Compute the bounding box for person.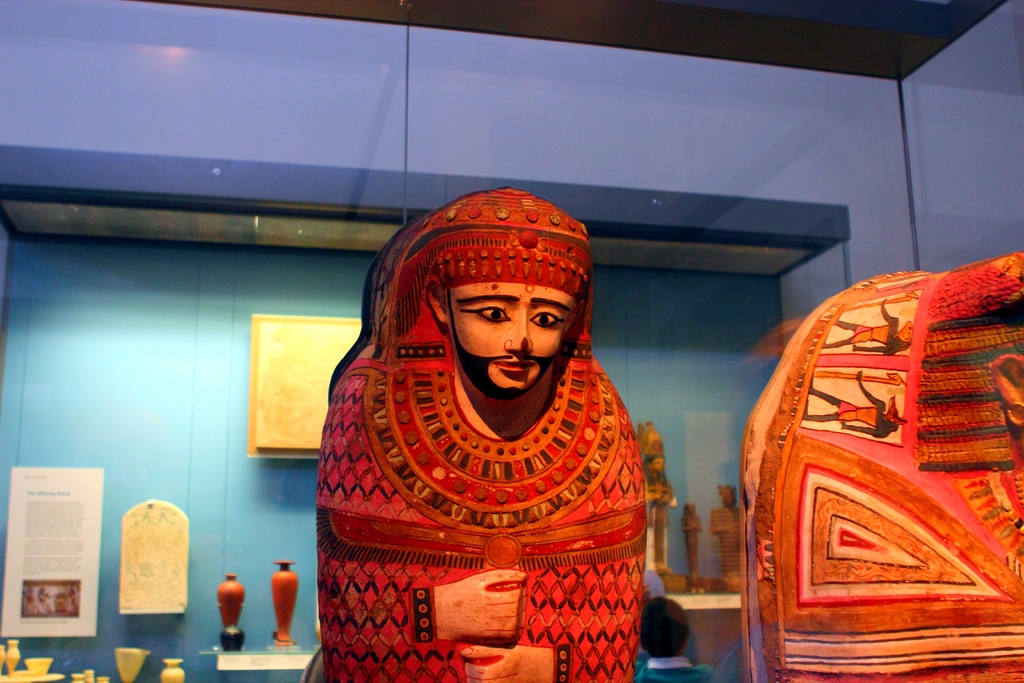
[left=636, top=589, right=720, bottom=682].
